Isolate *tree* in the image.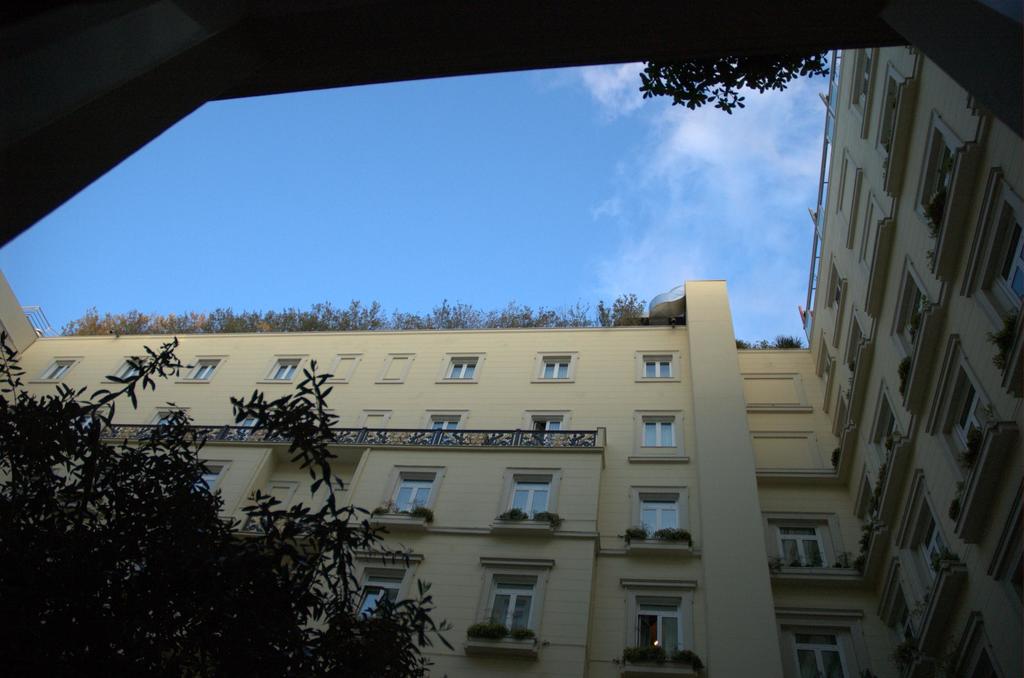
Isolated region: 0 334 458 677.
